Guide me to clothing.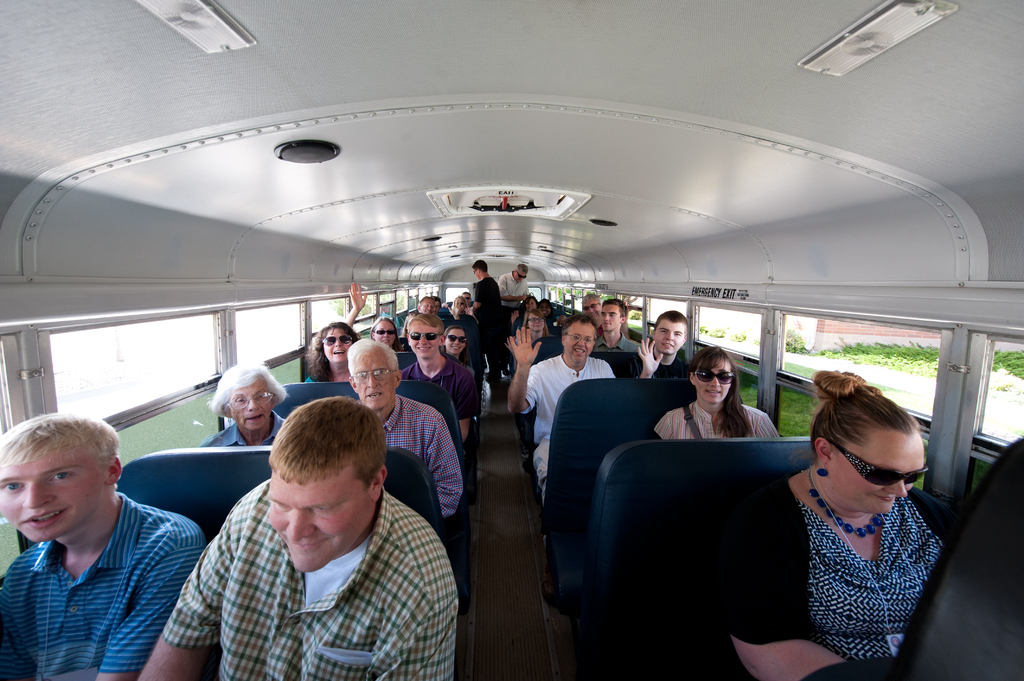
Guidance: detection(616, 349, 687, 380).
